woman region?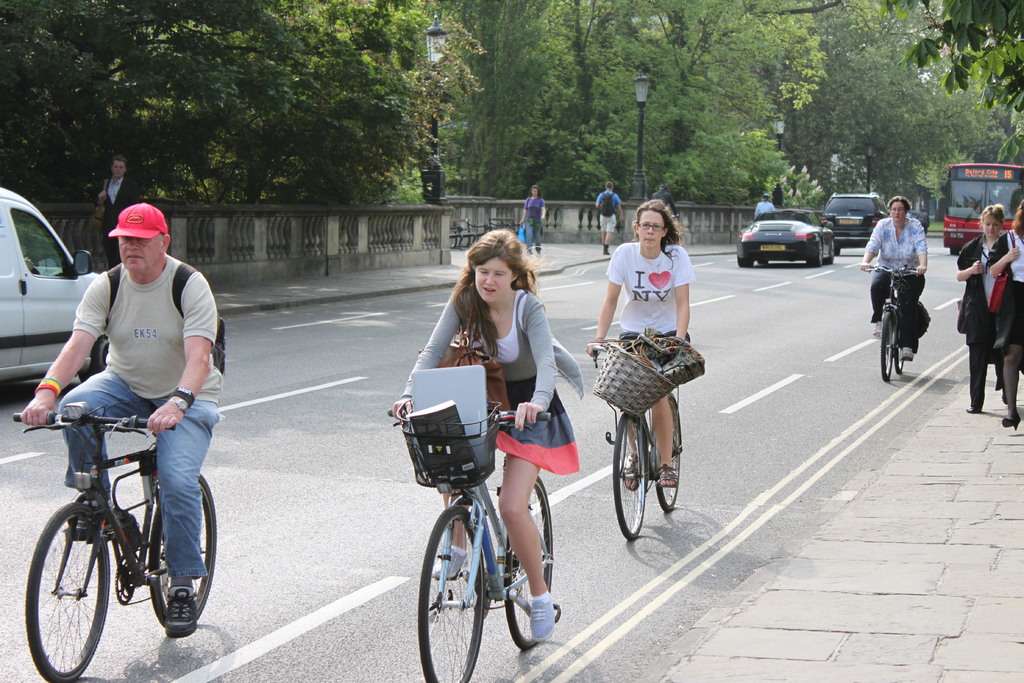
[x1=986, y1=196, x2=1023, y2=426]
